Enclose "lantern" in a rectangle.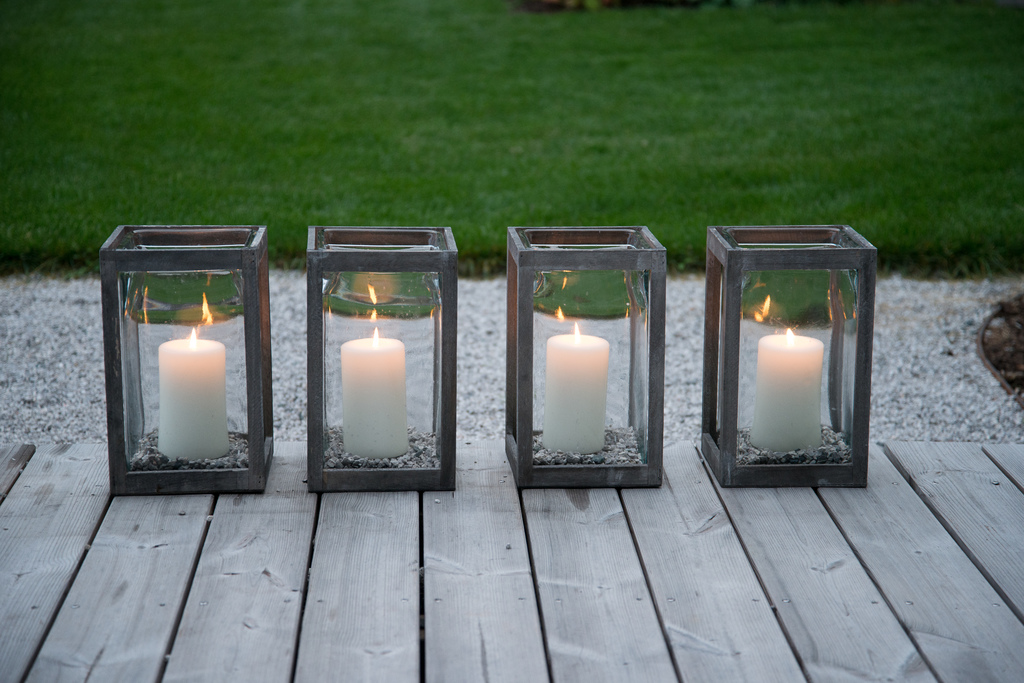
{"left": 308, "top": 225, "right": 456, "bottom": 490}.
